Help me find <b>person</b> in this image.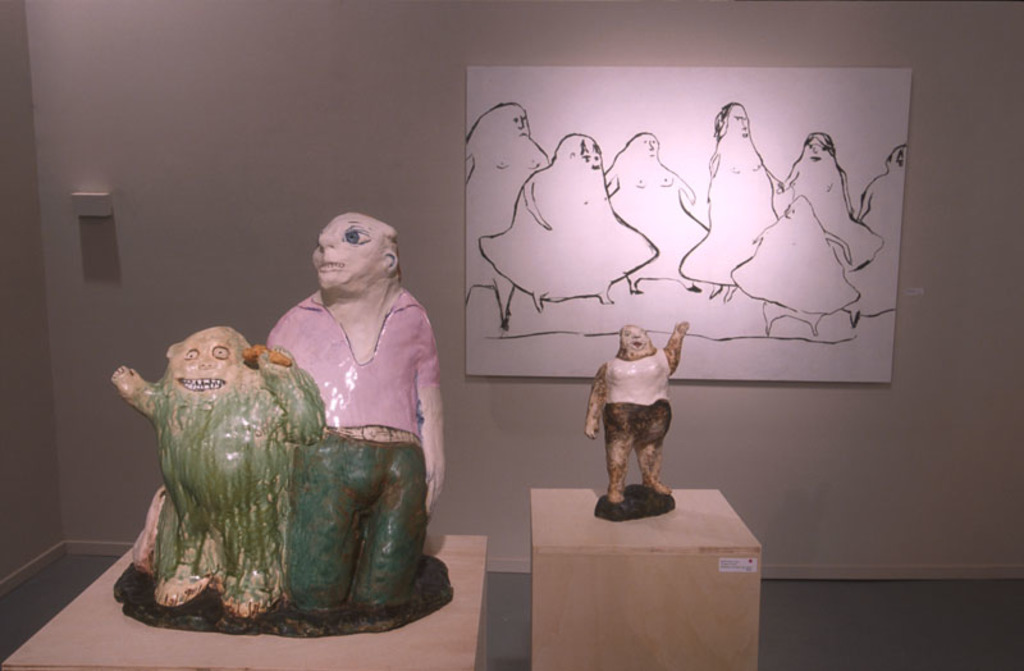
Found it: [left=584, top=315, right=691, bottom=512].
